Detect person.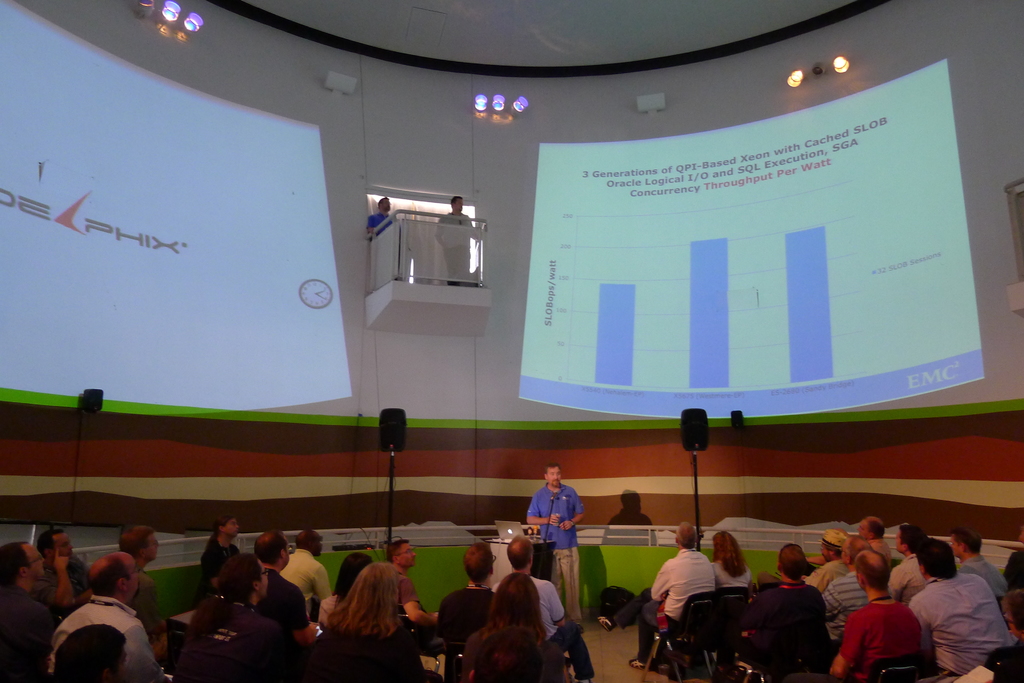
Detected at detection(862, 538, 890, 583).
